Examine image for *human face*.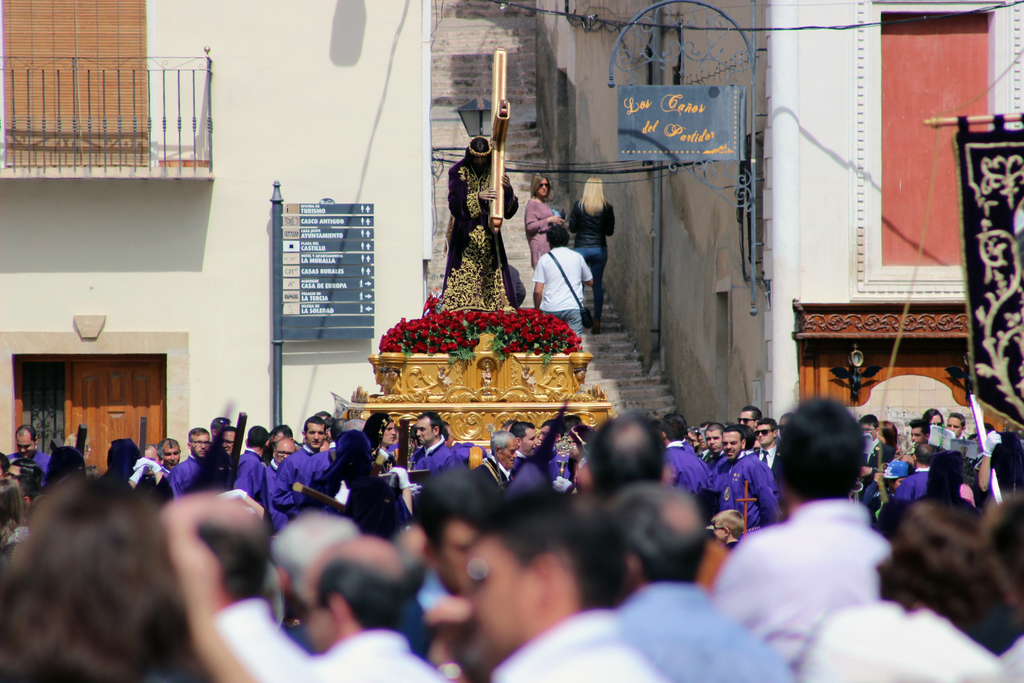
Examination result: [475,537,543,667].
